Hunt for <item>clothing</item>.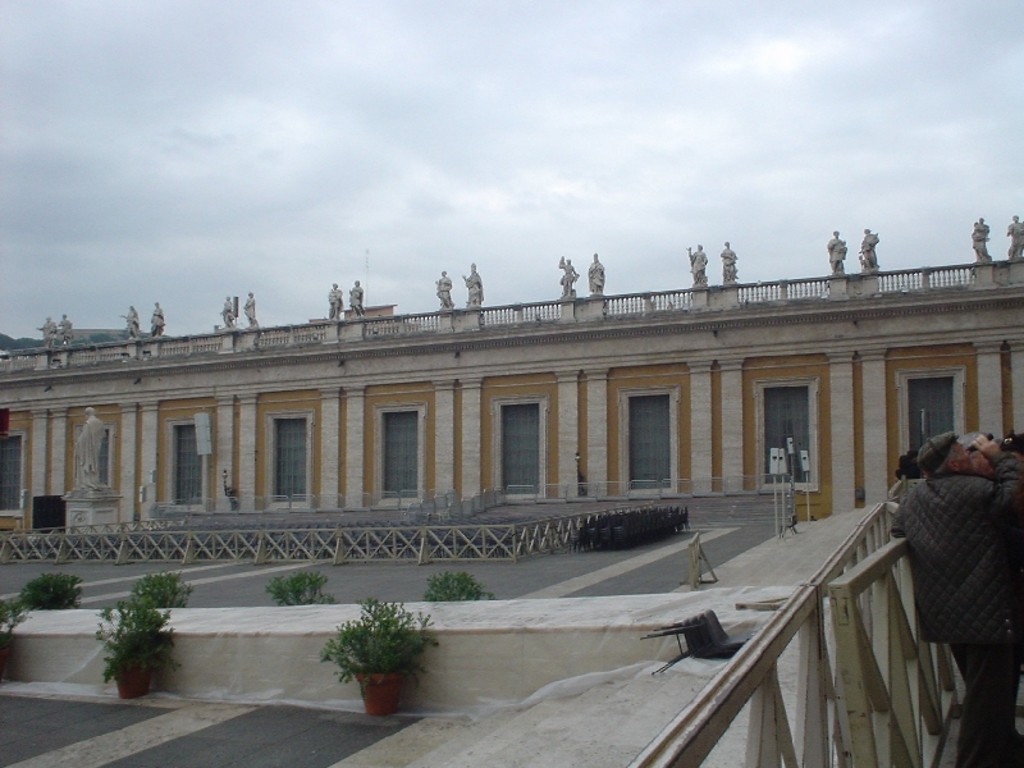
Hunted down at {"left": 890, "top": 475, "right": 1023, "bottom": 643}.
